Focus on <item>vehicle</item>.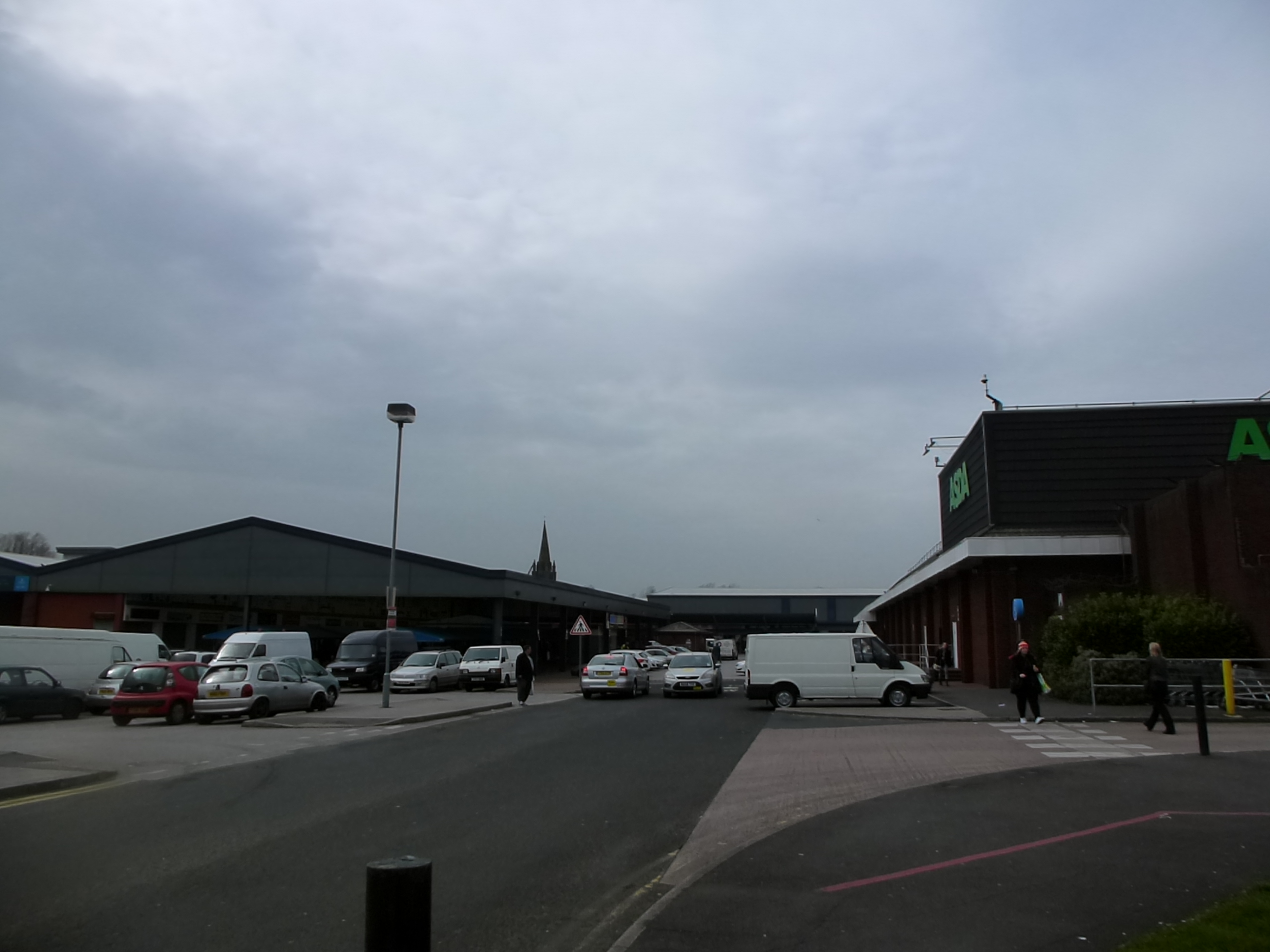
Focused at bbox=(191, 320, 232, 344).
